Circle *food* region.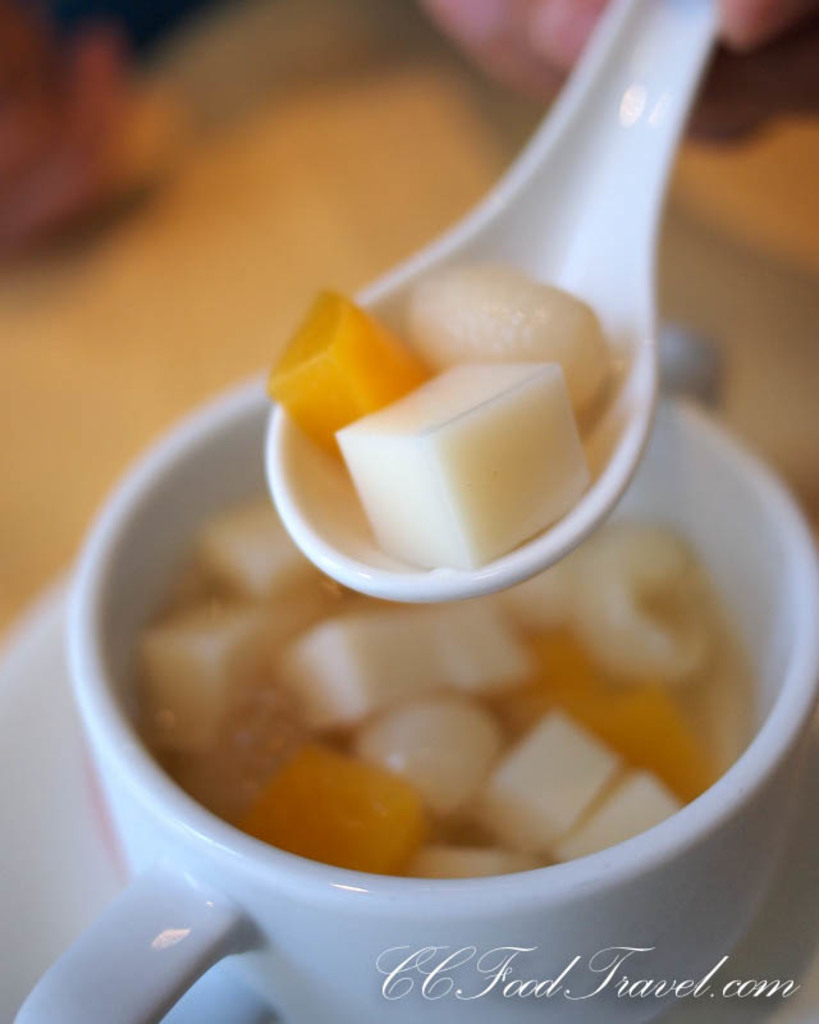
Region: bbox(406, 264, 612, 411).
